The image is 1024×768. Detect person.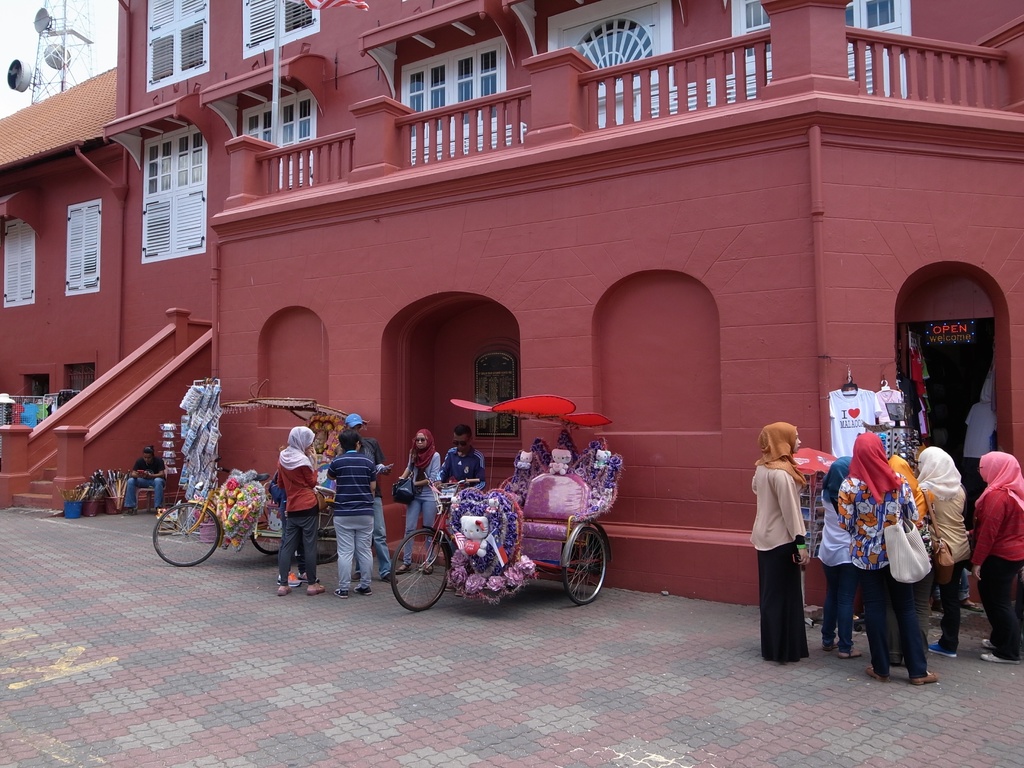
Detection: [x1=124, y1=445, x2=166, y2=518].
